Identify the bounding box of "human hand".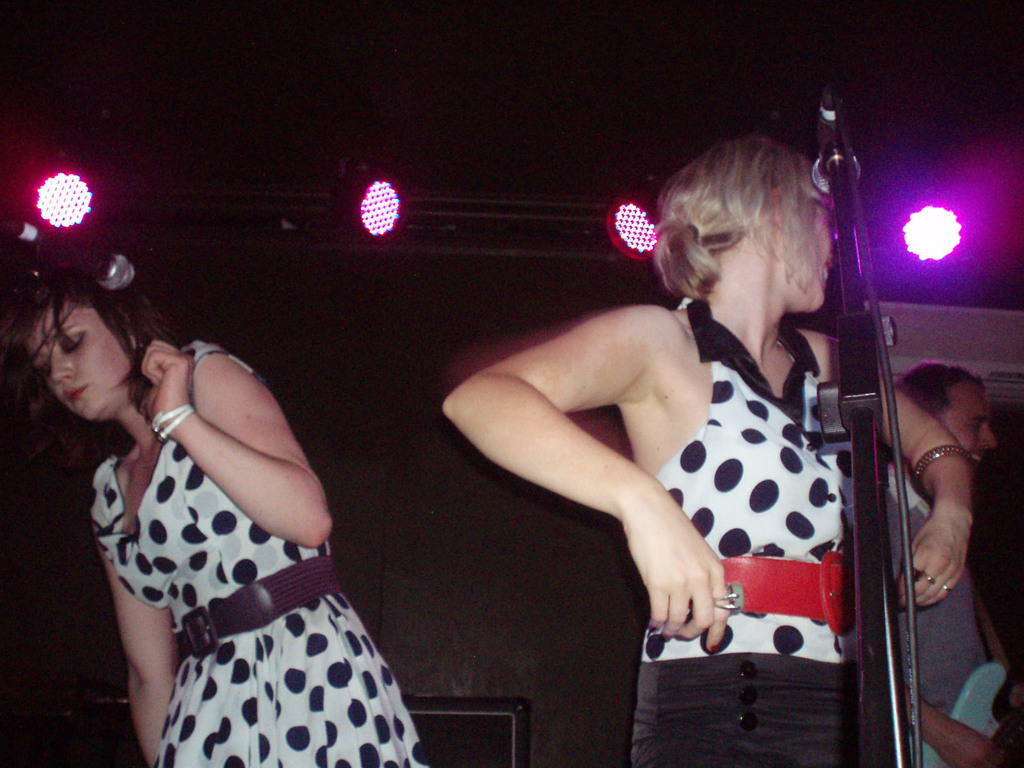
(left=897, top=511, right=974, bottom=611).
